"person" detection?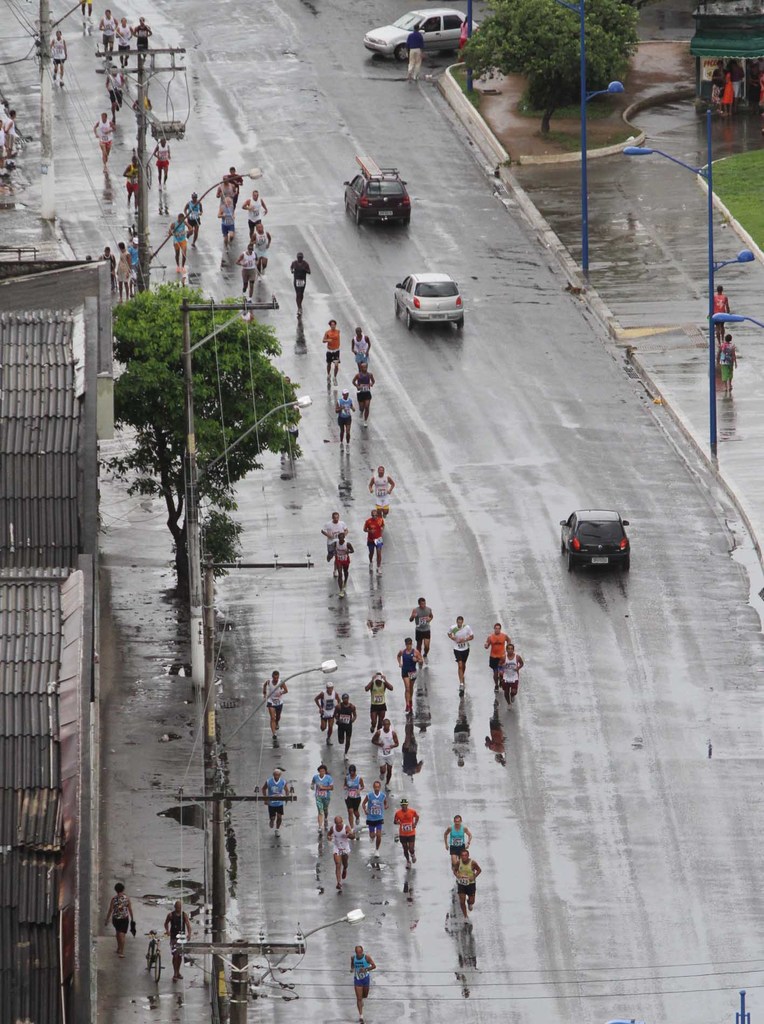
pyautogui.locateOnScreen(108, 62, 127, 113)
